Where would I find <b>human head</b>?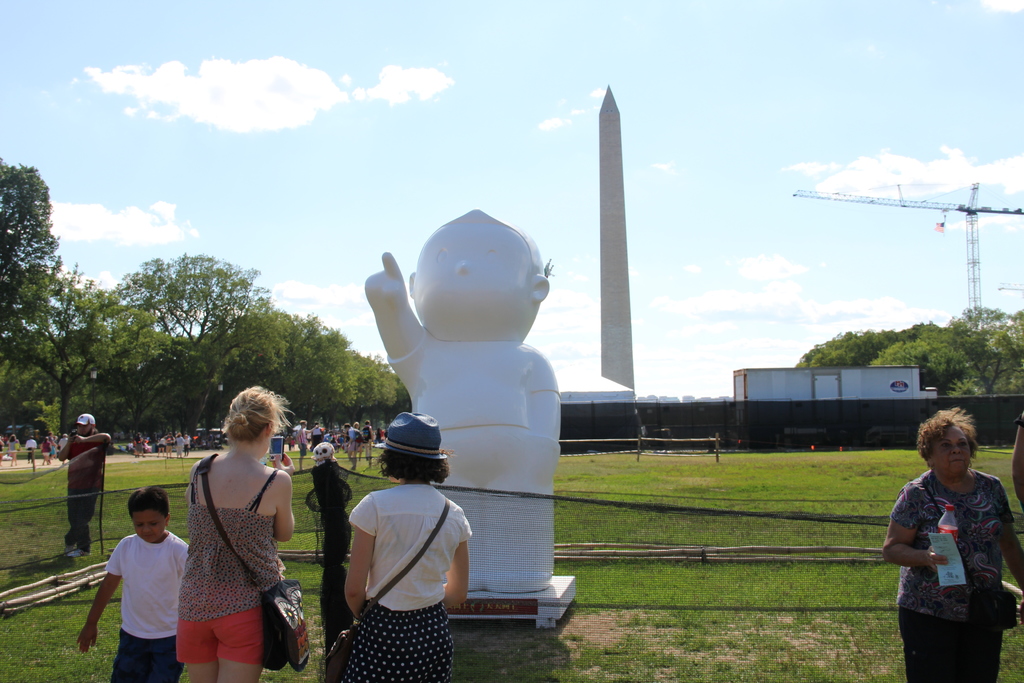
At {"x1": 130, "y1": 487, "x2": 174, "y2": 542}.
